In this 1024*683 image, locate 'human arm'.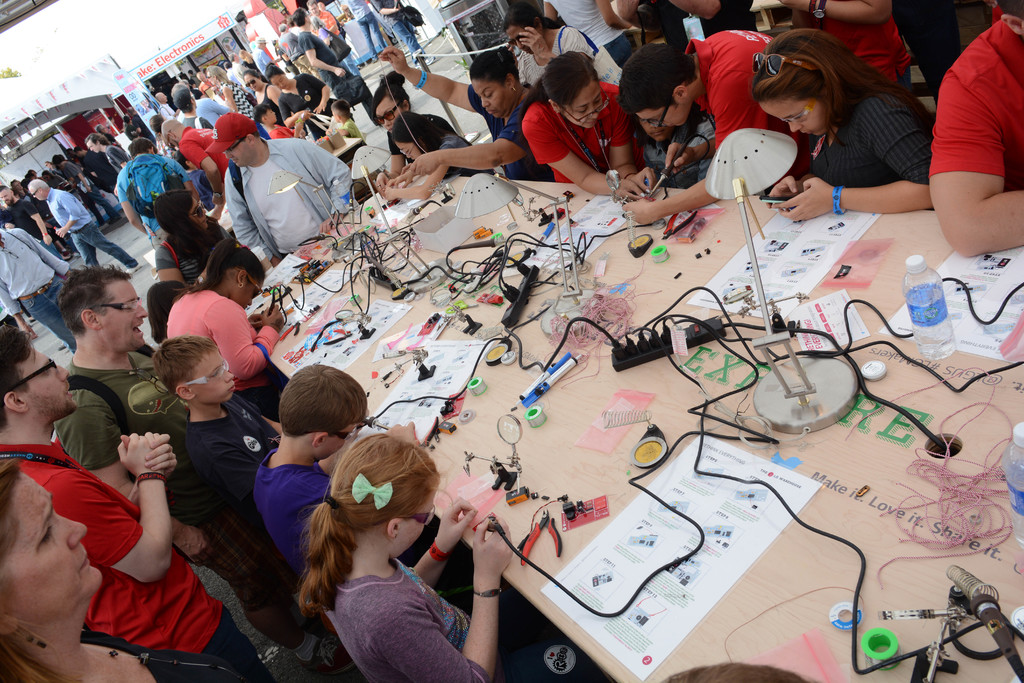
Bounding box: crop(539, 2, 560, 19).
